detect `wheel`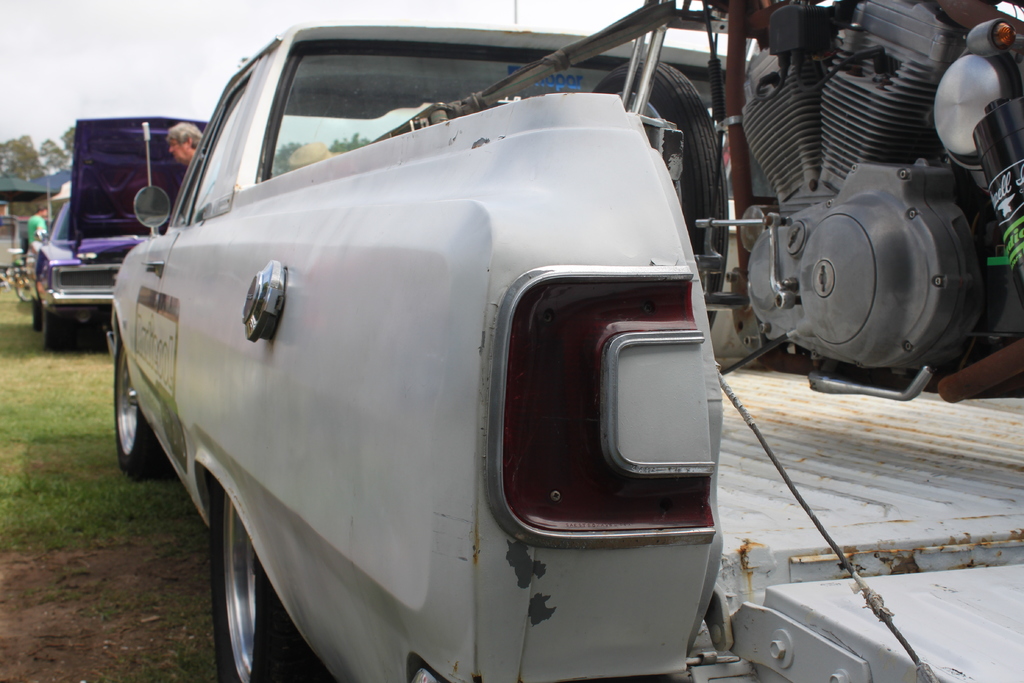
crop(111, 325, 163, 474)
